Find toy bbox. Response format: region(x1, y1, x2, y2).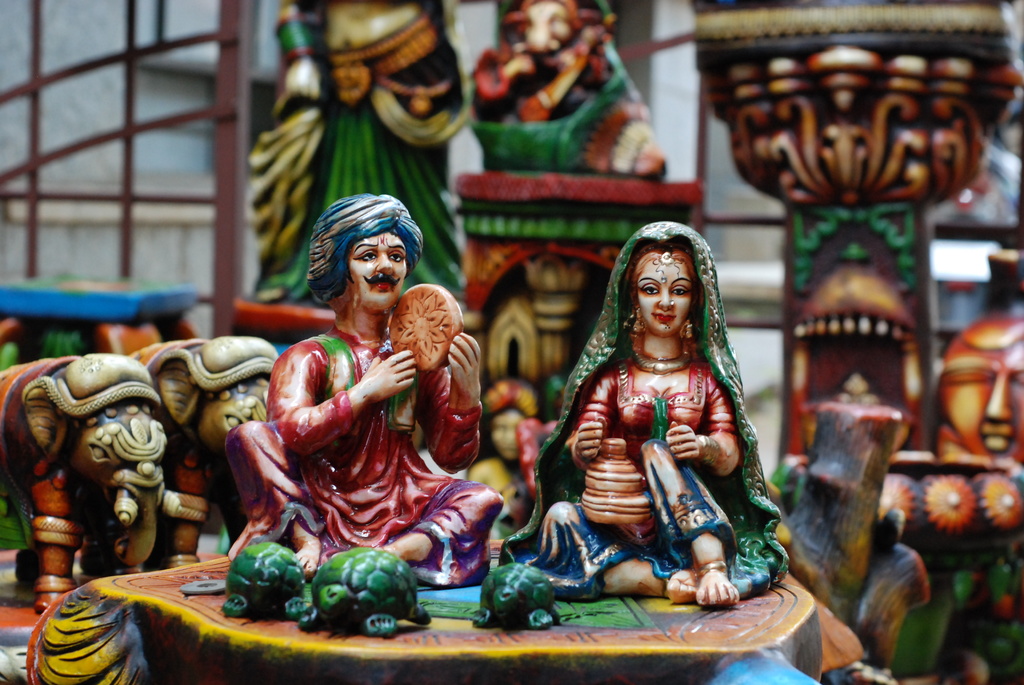
region(885, 316, 1023, 684).
